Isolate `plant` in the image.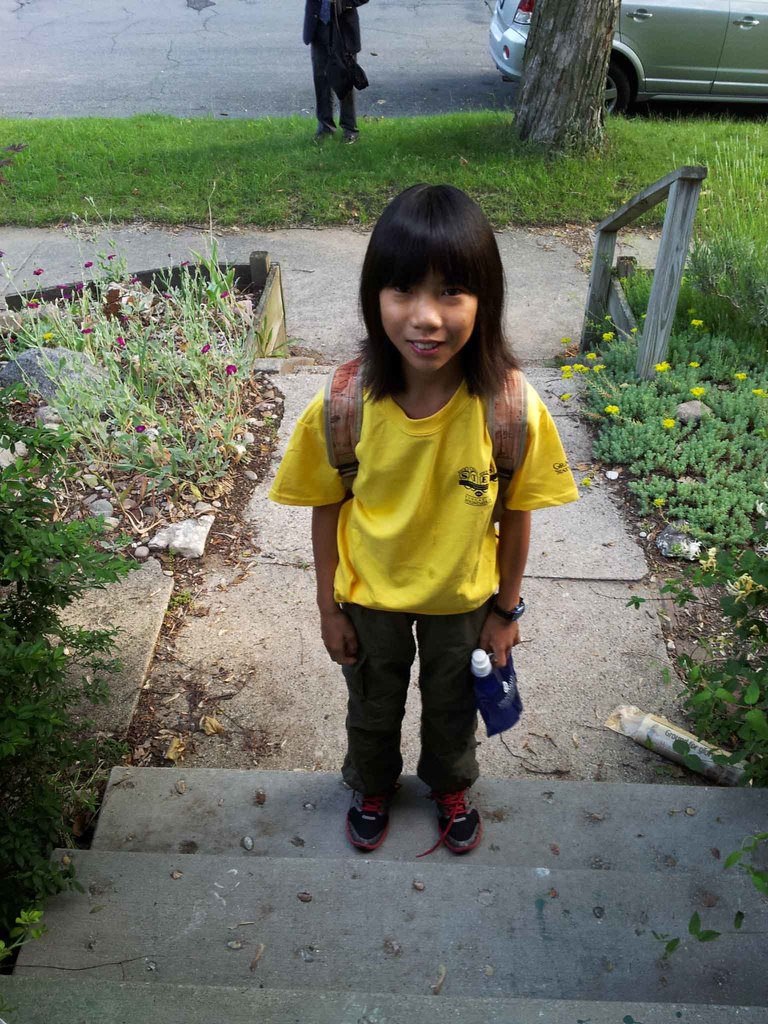
Isolated region: select_region(660, 907, 767, 949).
